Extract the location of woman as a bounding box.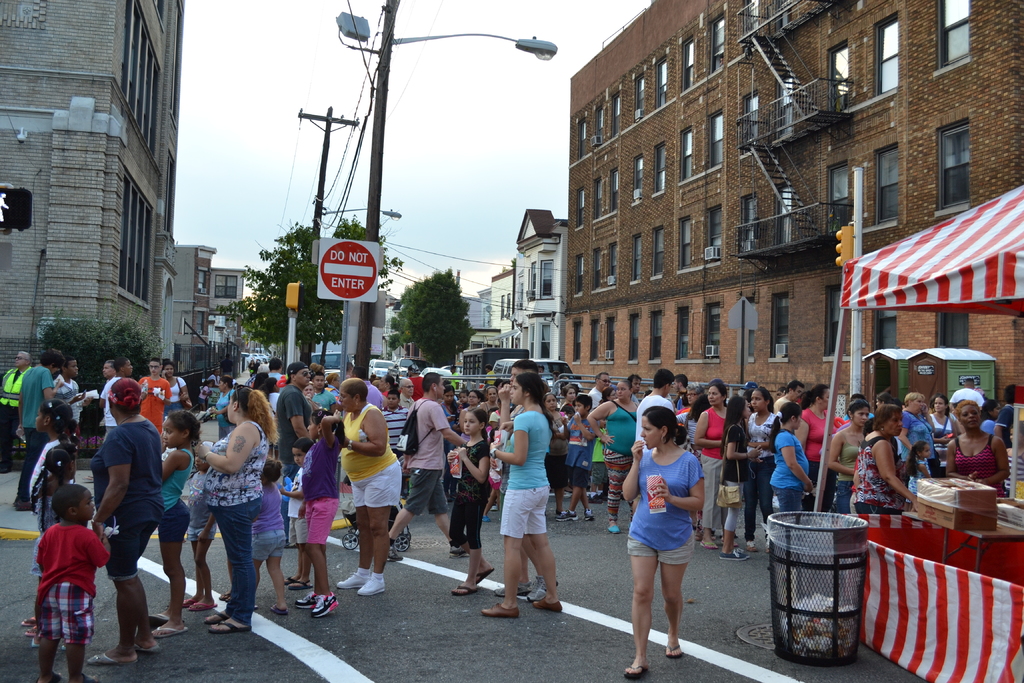
x1=746 y1=386 x2=780 y2=550.
